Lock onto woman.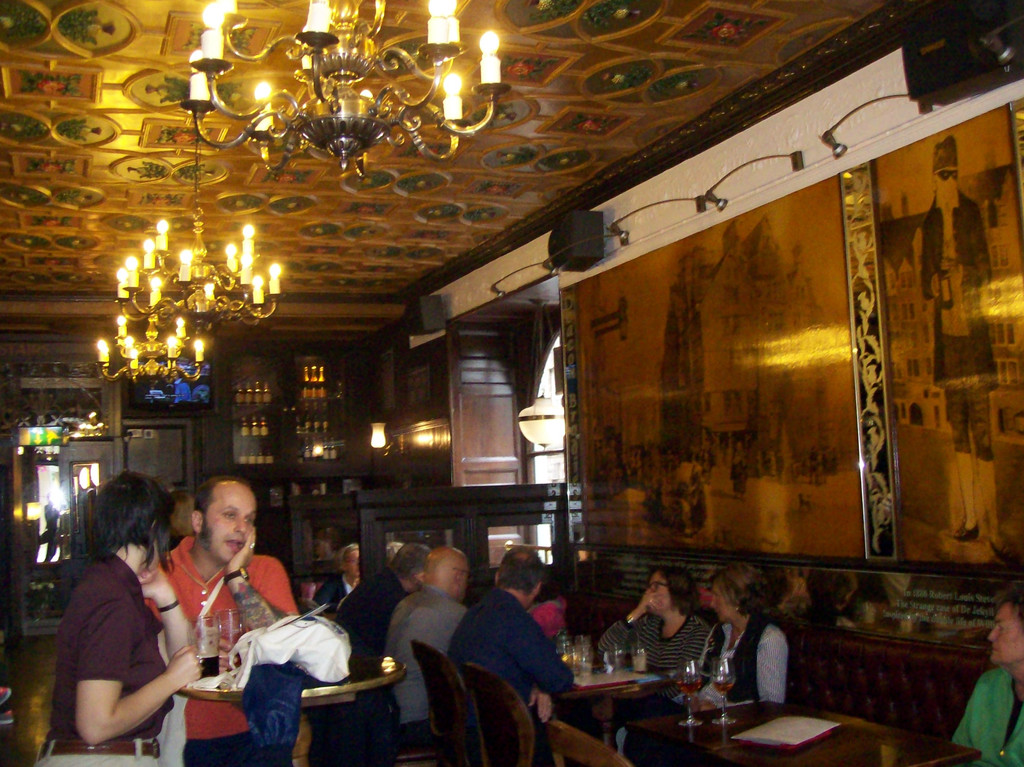
Locked: Rect(616, 565, 790, 766).
